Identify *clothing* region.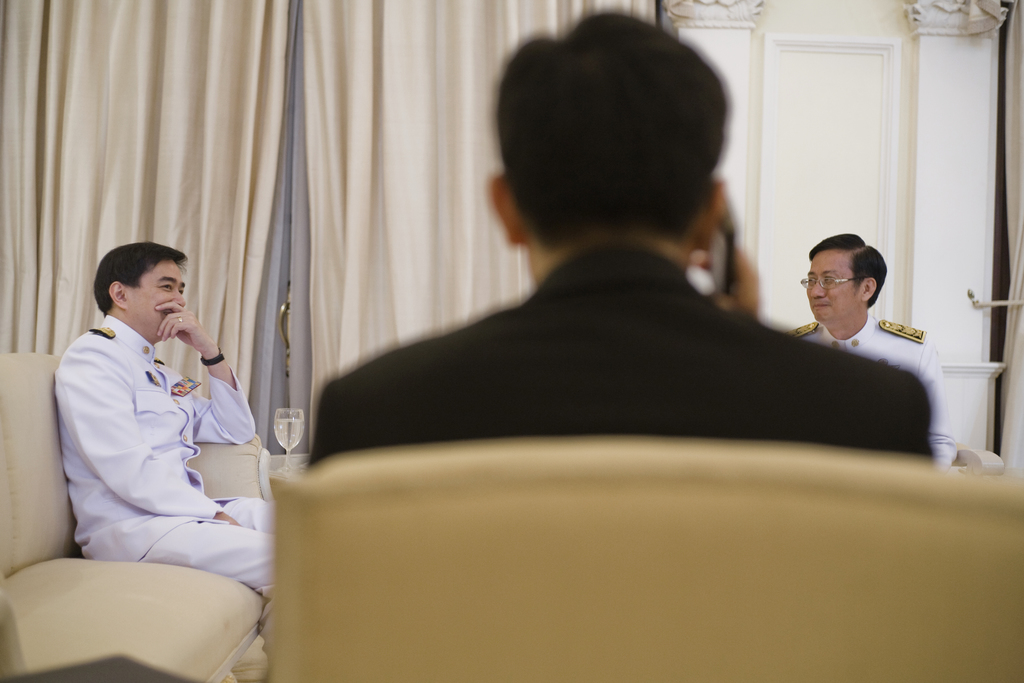
Region: detection(307, 245, 927, 462).
